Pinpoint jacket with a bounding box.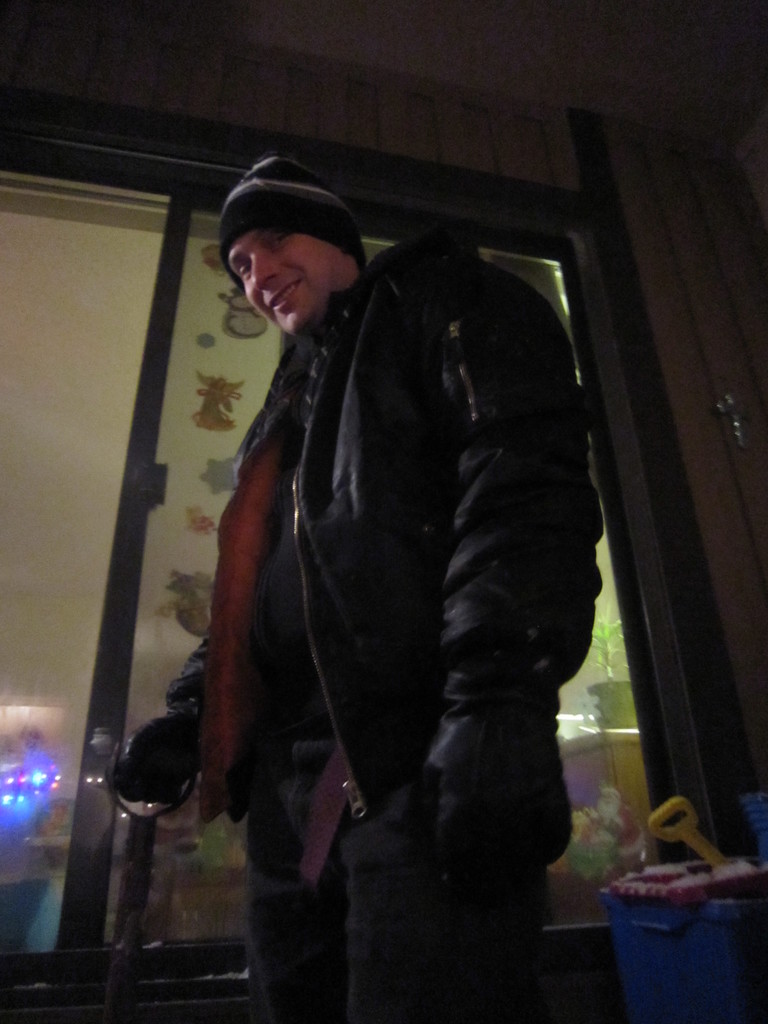
174/170/589/881.
